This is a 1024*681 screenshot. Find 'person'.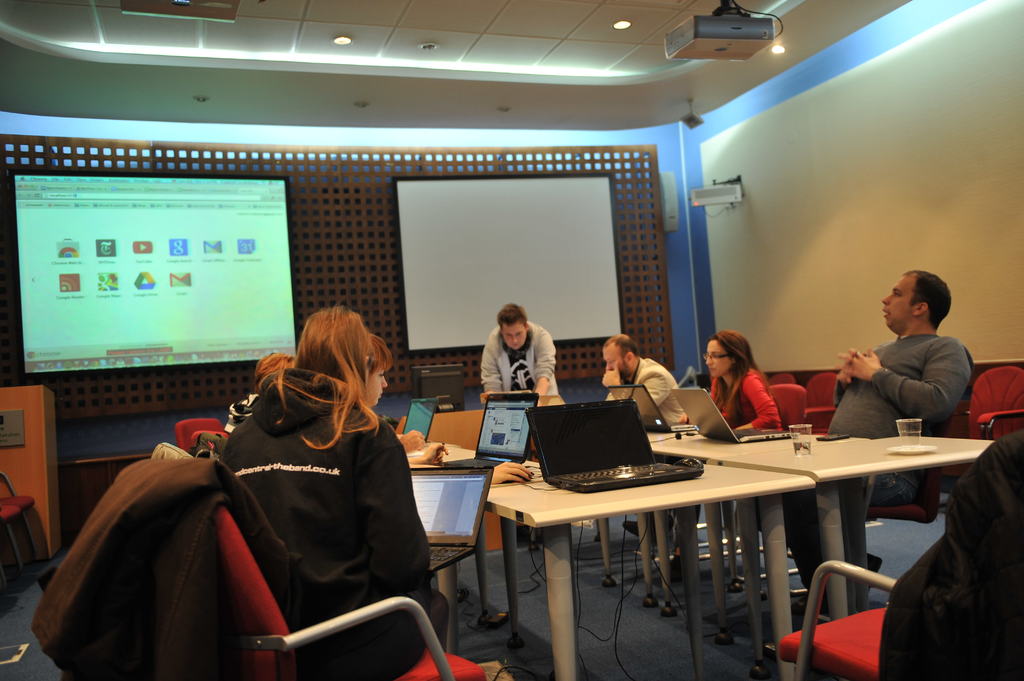
Bounding box: [607,338,690,428].
